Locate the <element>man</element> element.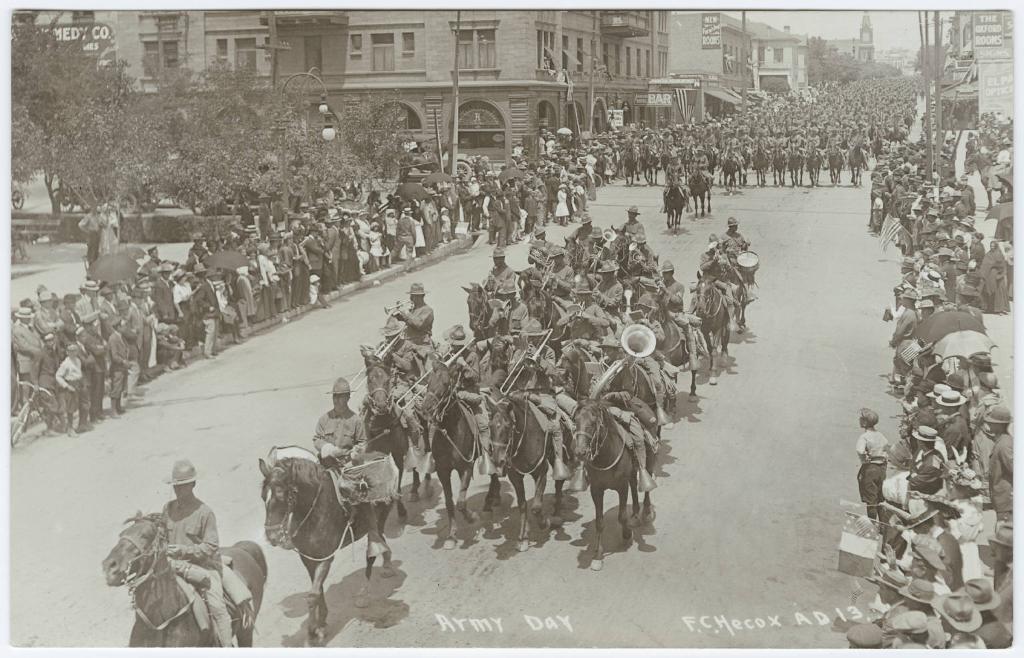
Element bbox: 437,323,490,479.
